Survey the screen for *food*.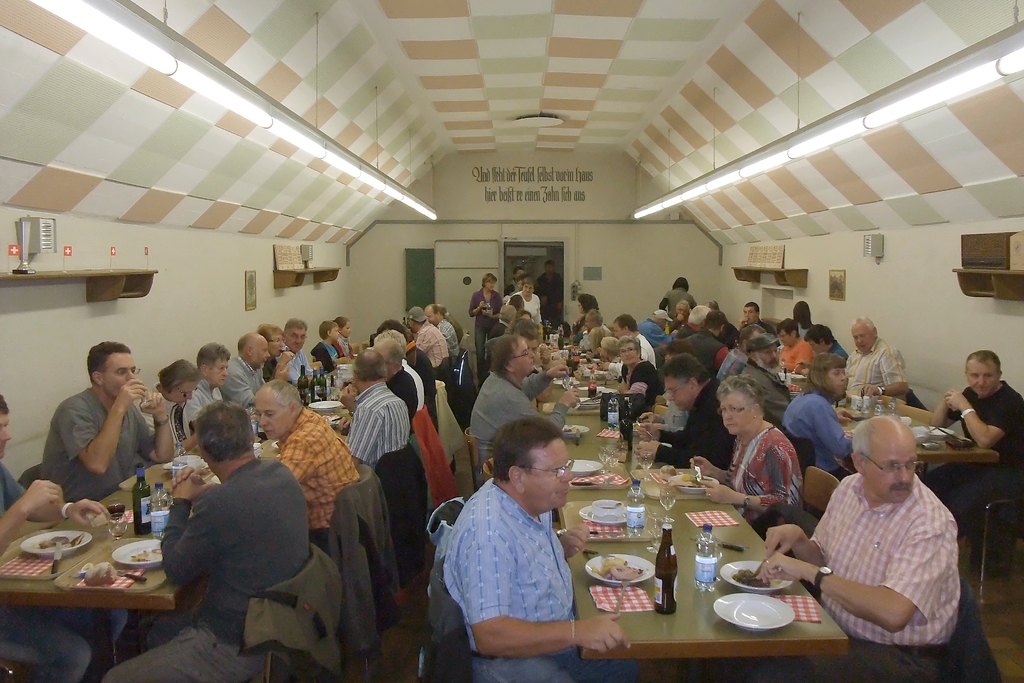
Survey found: {"left": 632, "top": 421, "right": 644, "bottom": 432}.
